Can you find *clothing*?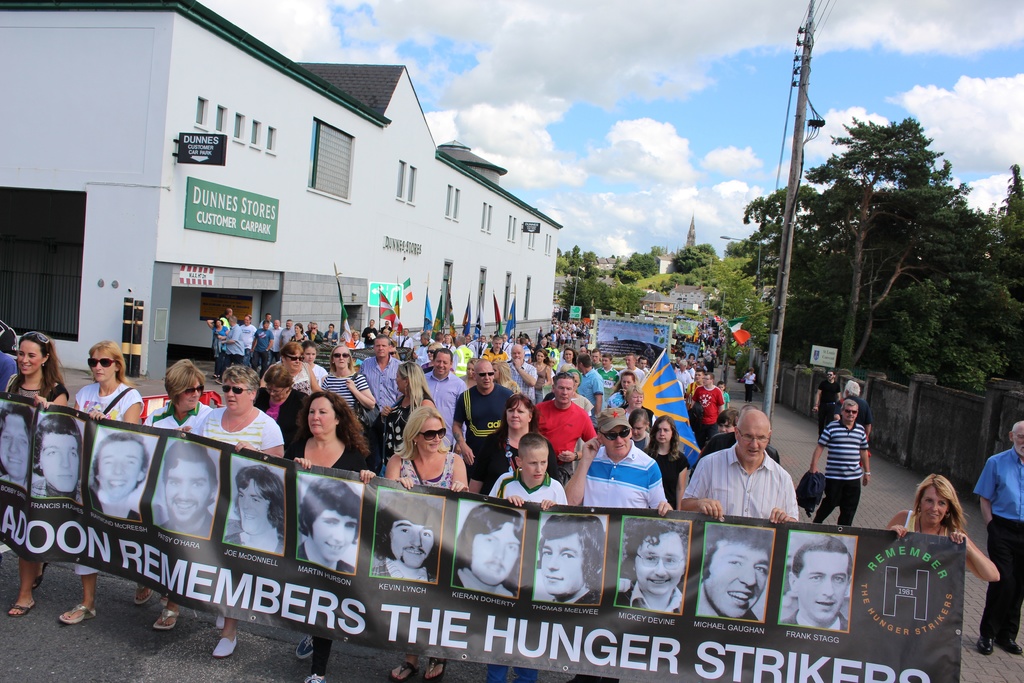
Yes, bounding box: left=563, top=363, right=576, bottom=371.
